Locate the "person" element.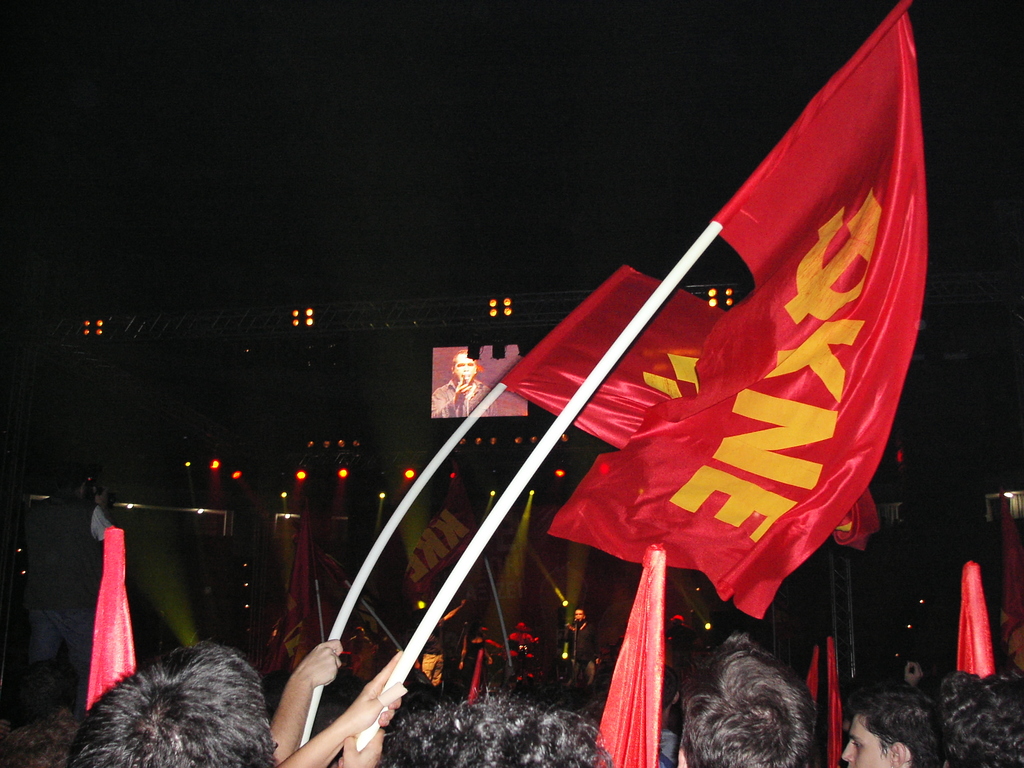
Element bbox: <region>673, 631, 819, 767</region>.
